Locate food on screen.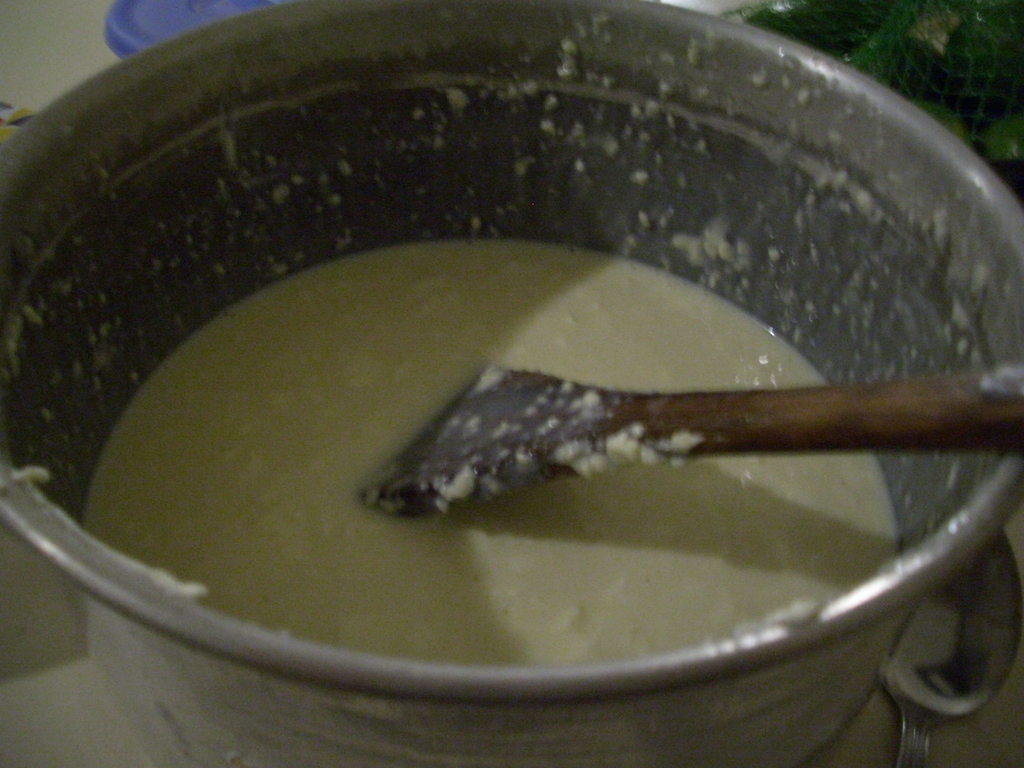
On screen at bbox=[77, 166, 1023, 631].
